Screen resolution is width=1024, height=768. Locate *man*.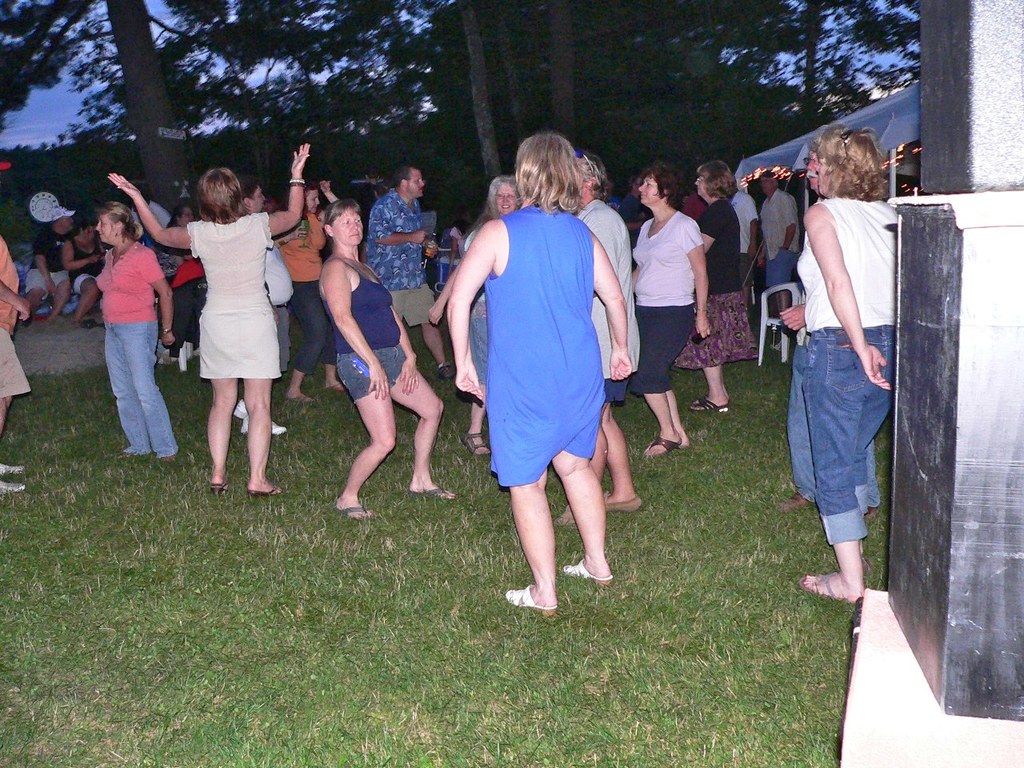
select_region(558, 153, 659, 522).
